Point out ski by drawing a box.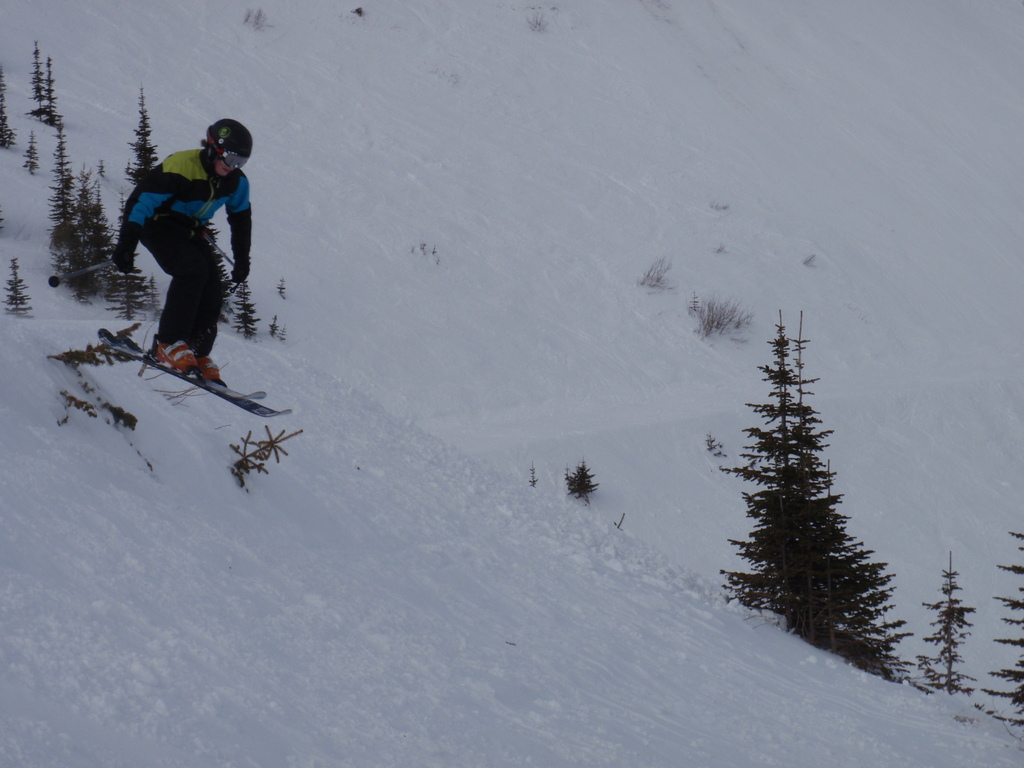
[left=100, top=339, right=254, bottom=404].
